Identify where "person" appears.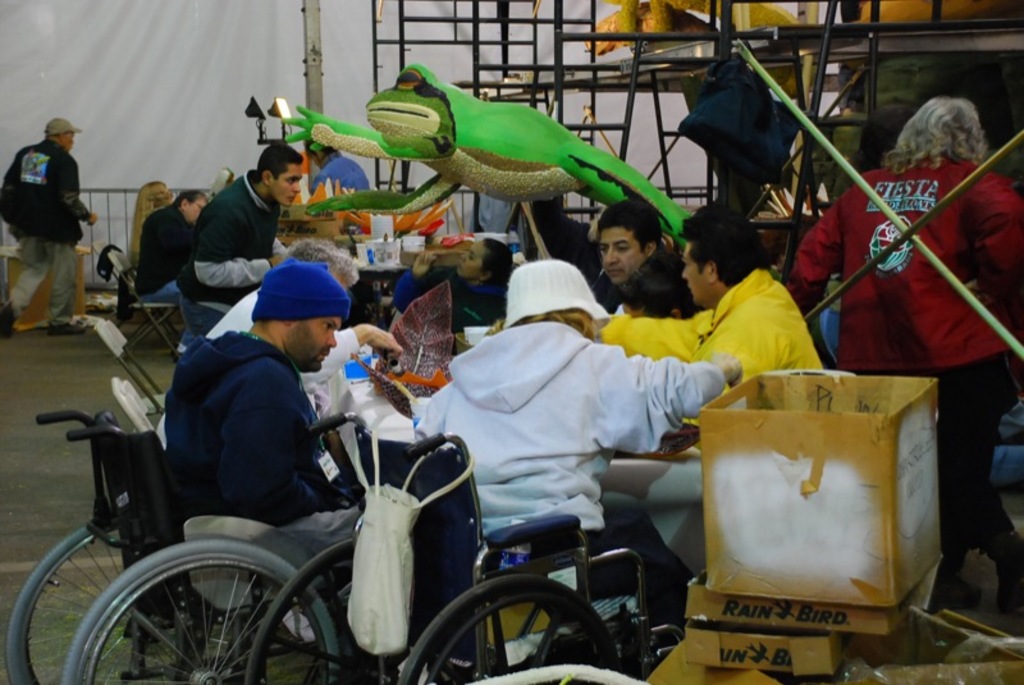
Appears at rect(558, 200, 827, 391).
